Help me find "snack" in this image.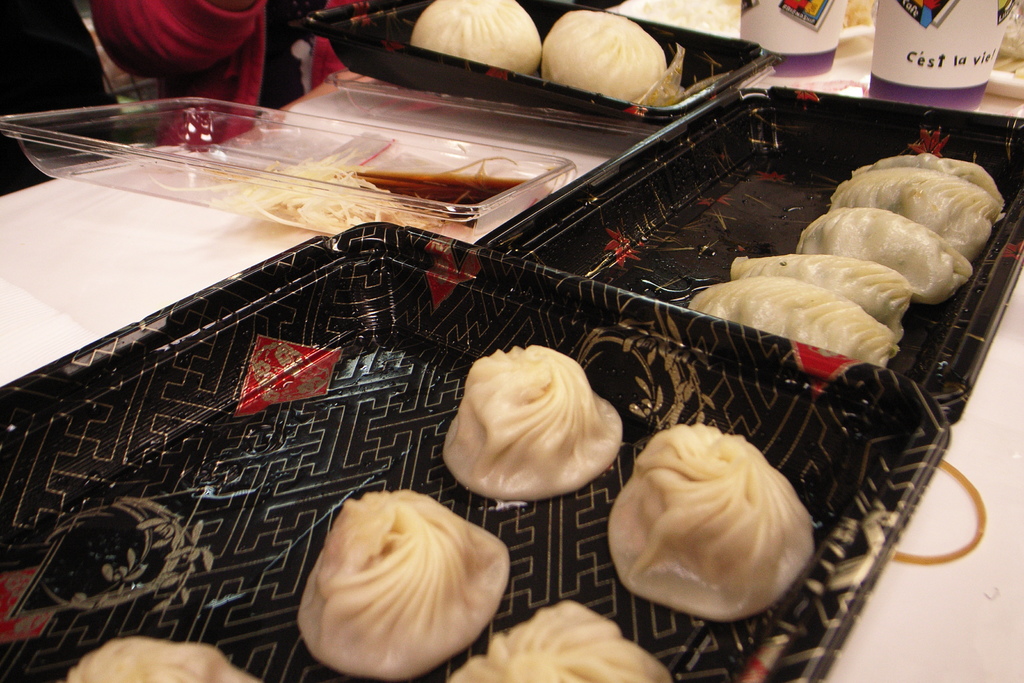
Found it: 409, 0, 543, 77.
